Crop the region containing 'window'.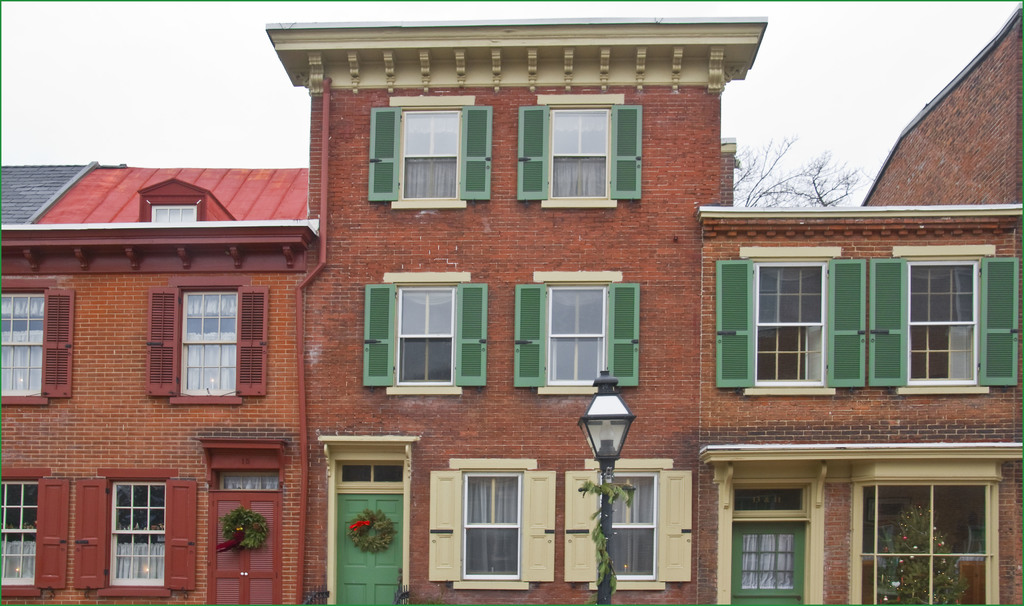
Crop region: <box>73,468,194,596</box>.
